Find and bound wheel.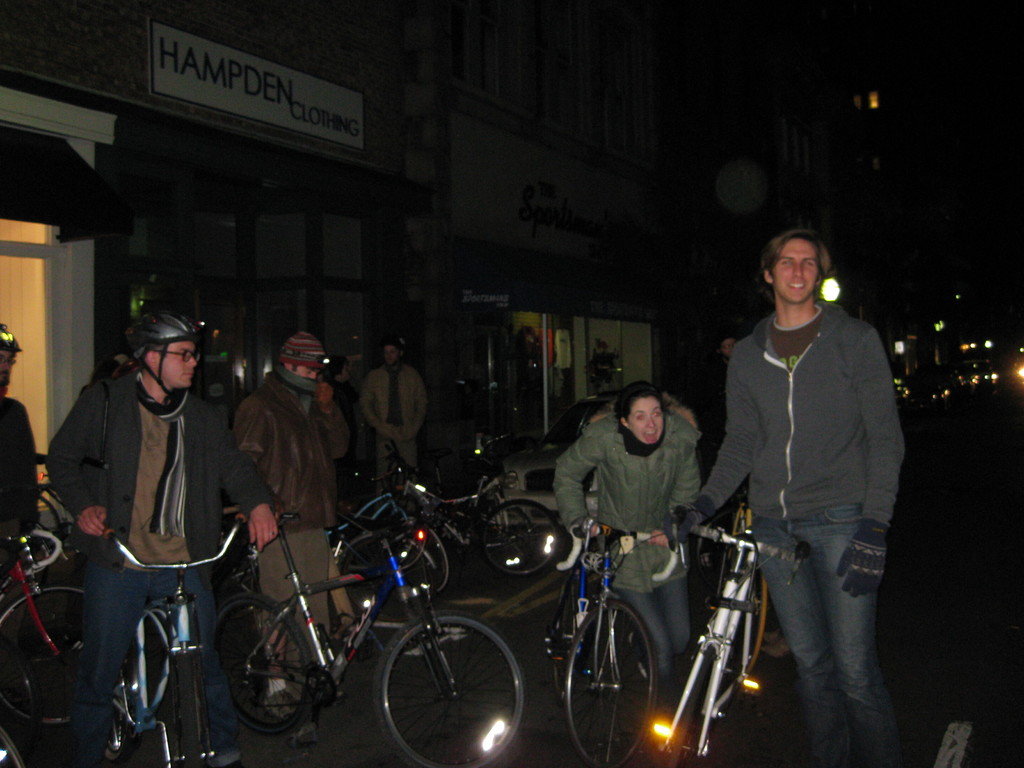
Bound: left=358, top=627, right=518, bottom=753.
